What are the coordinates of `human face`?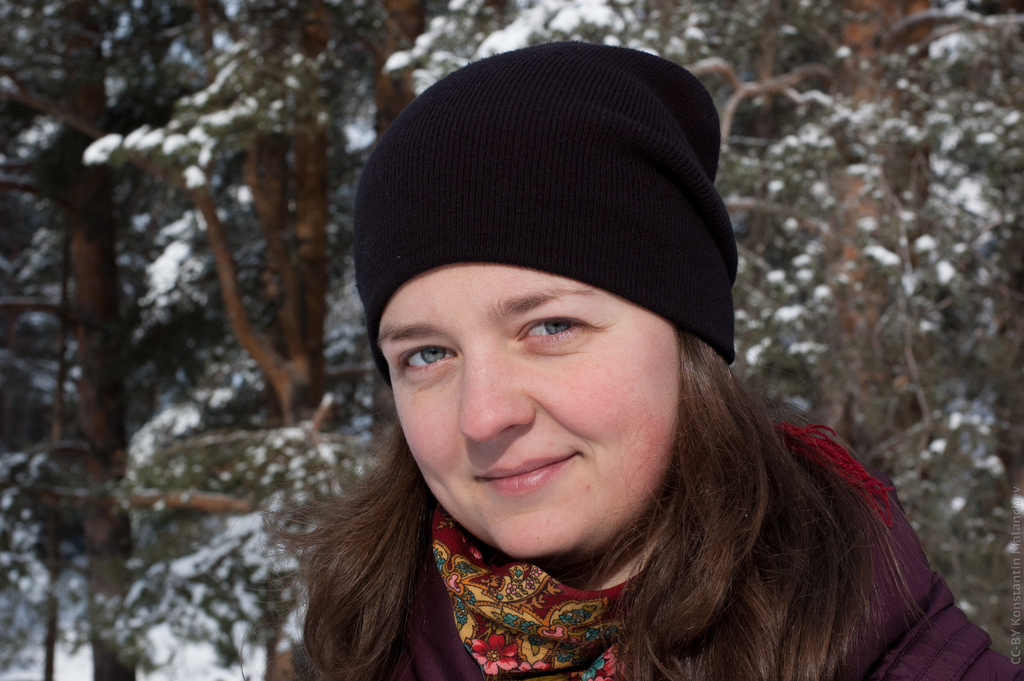
(left=374, top=263, right=676, bottom=556).
